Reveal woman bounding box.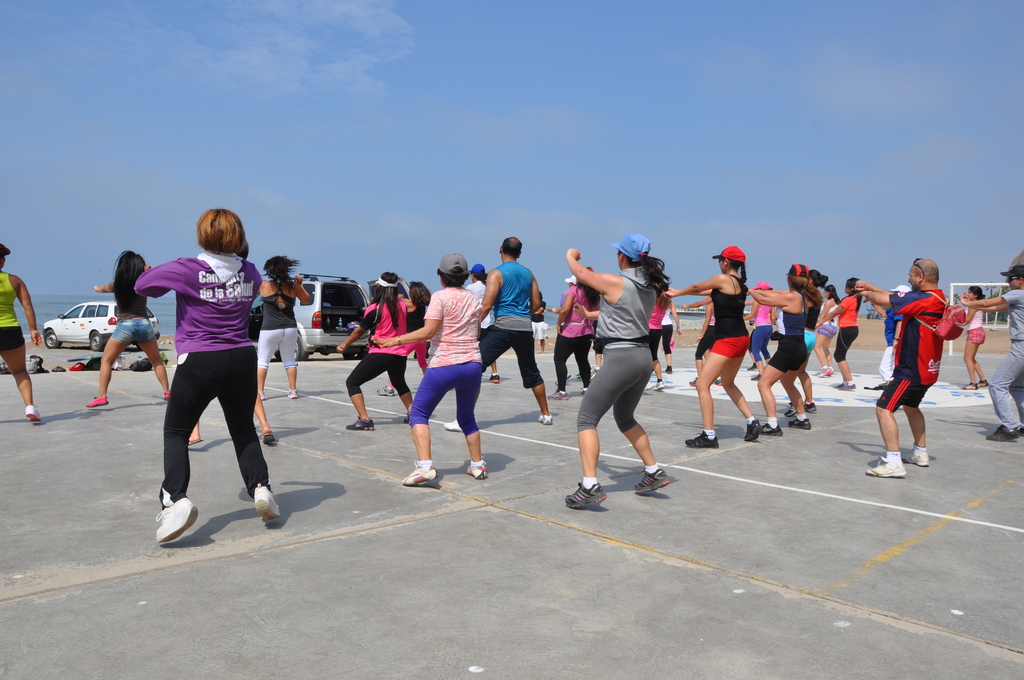
Revealed: Rect(331, 269, 415, 434).
